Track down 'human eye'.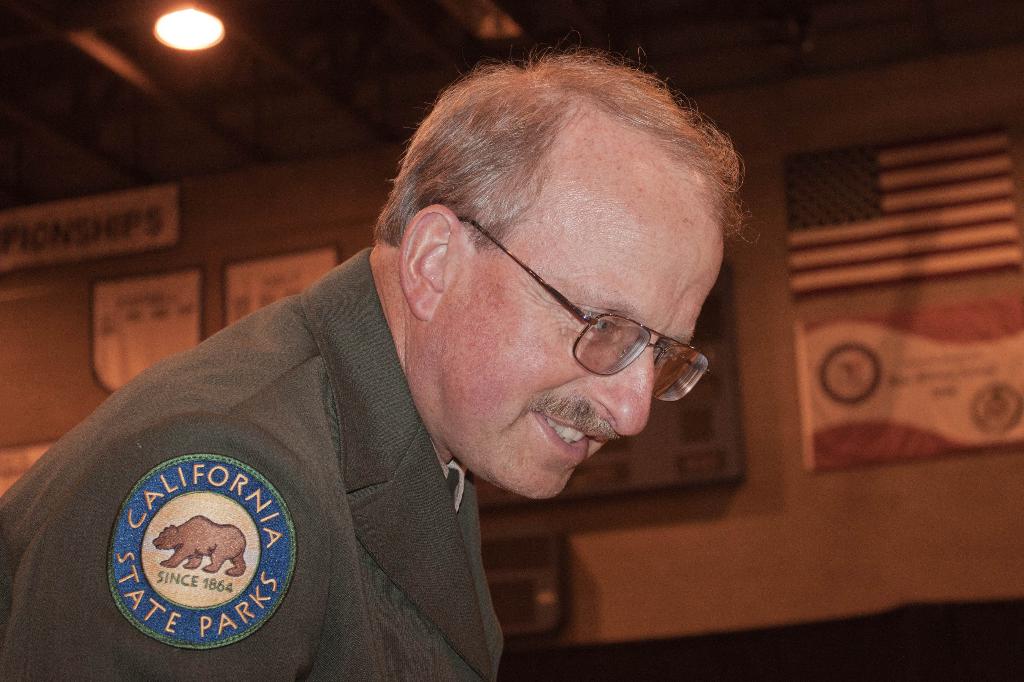
Tracked to {"x1": 649, "y1": 343, "x2": 675, "y2": 372}.
